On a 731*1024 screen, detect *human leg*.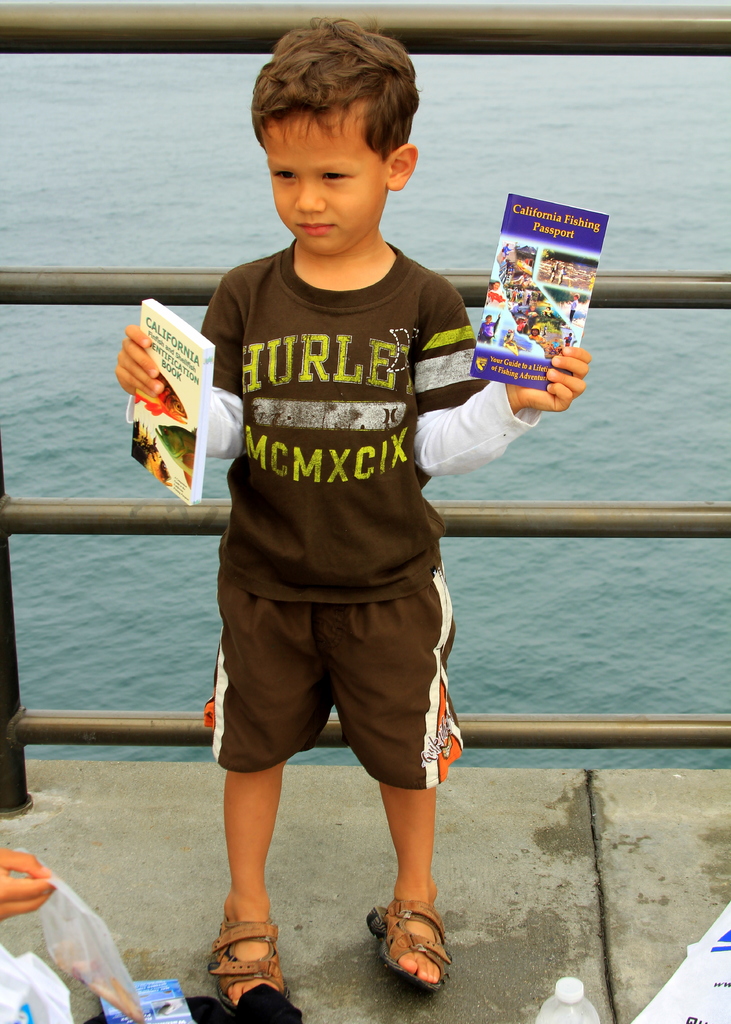
BBox(200, 568, 325, 1005).
